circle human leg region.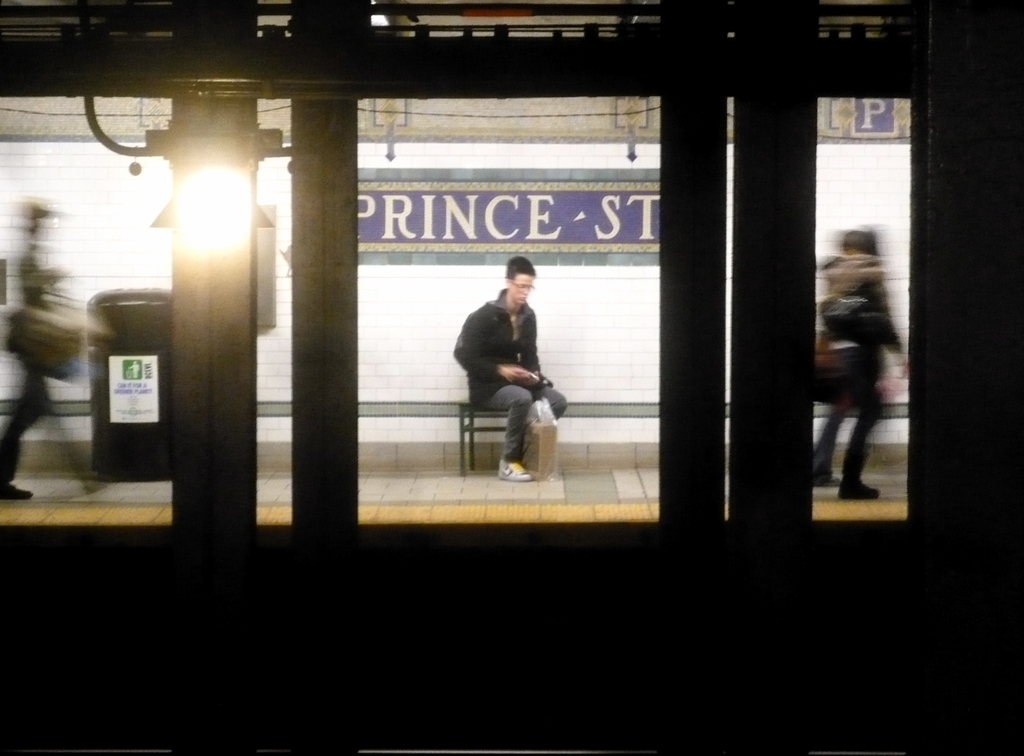
Region: rect(811, 394, 849, 484).
